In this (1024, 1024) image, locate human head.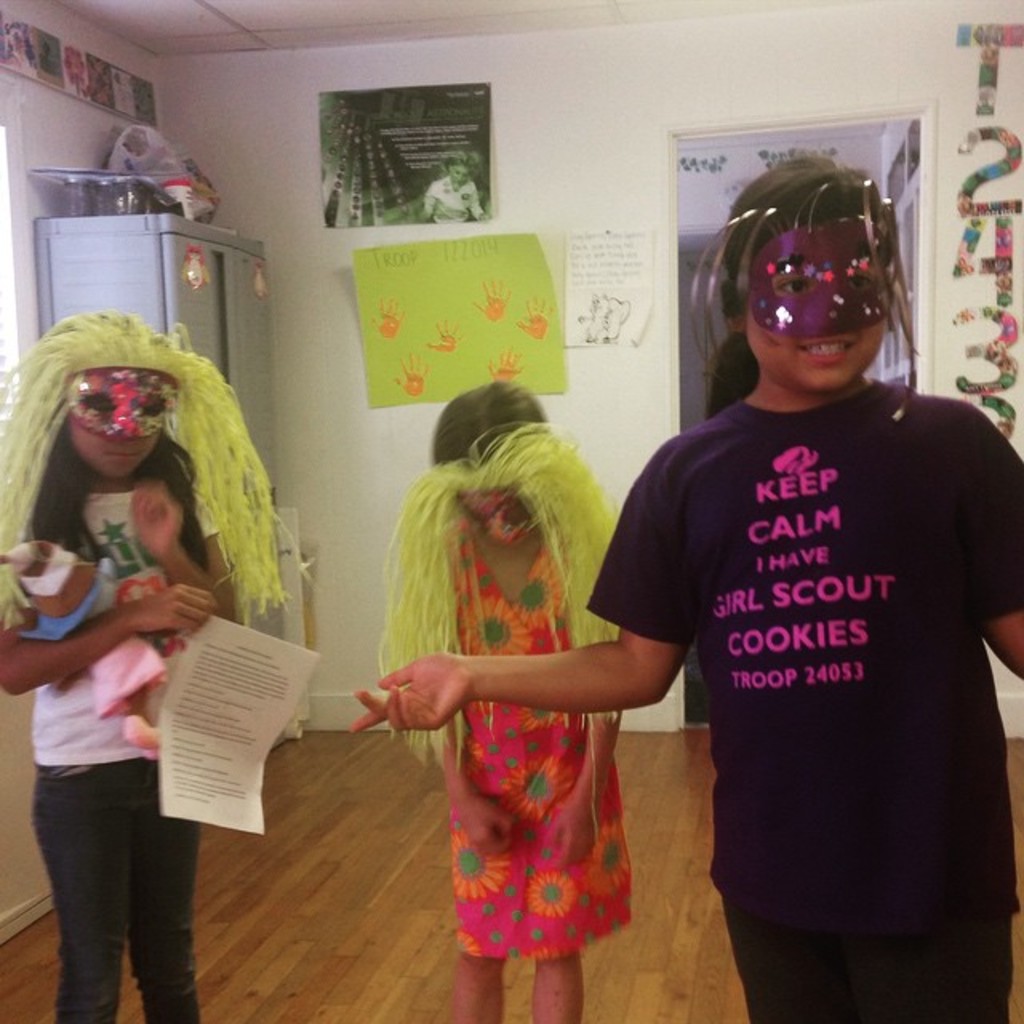
Bounding box: 59, 338, 184, 477.
